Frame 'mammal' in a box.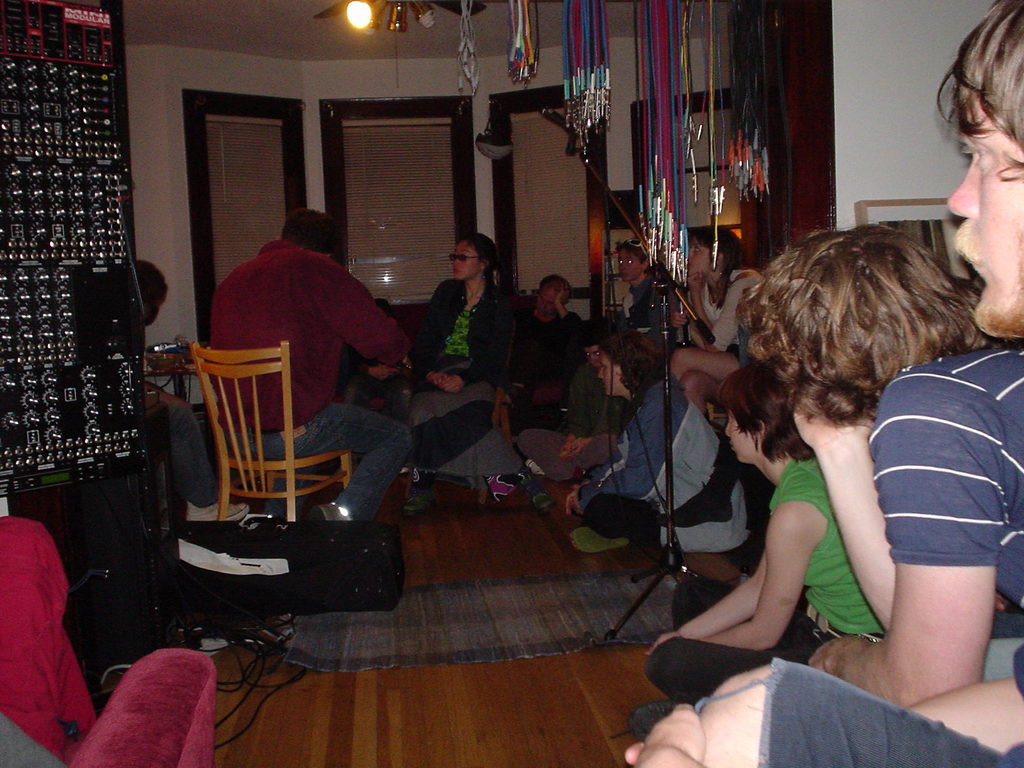
bbox=(383, 227, 525, 424).
